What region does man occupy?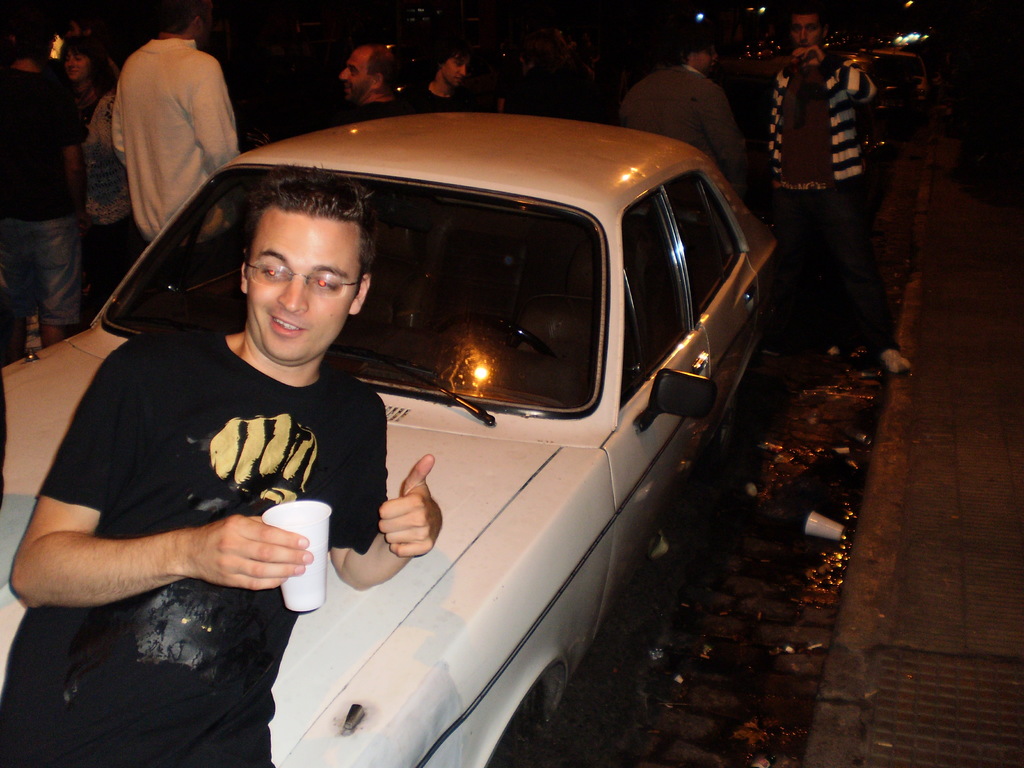
bbox=[80, 20, 243, 223].
